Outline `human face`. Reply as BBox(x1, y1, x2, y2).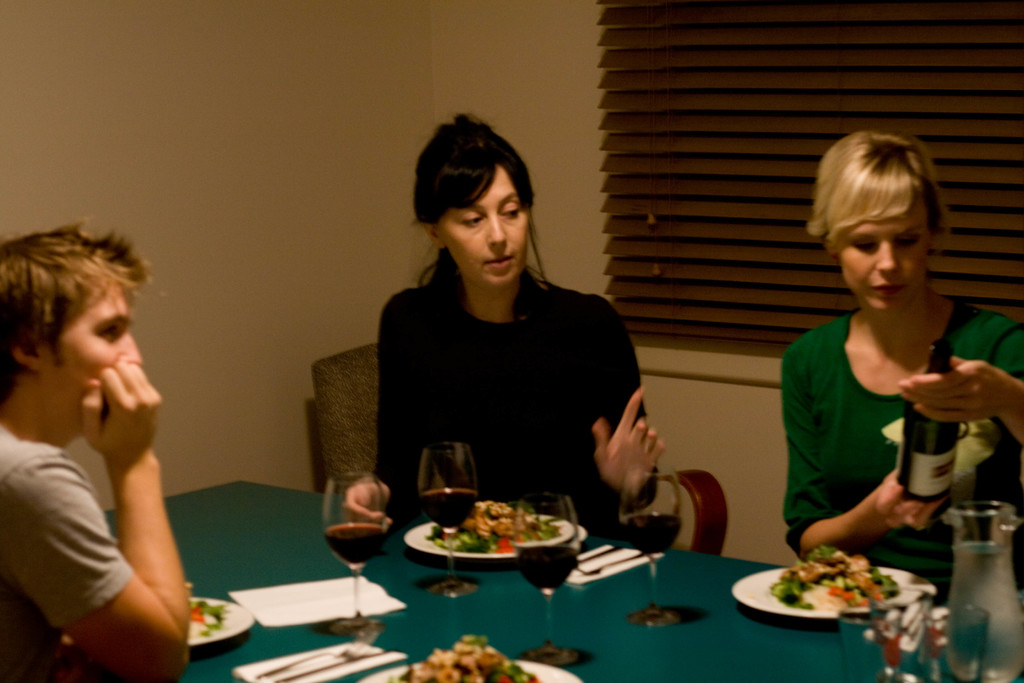
BBox(45, 284, 145, 432).
